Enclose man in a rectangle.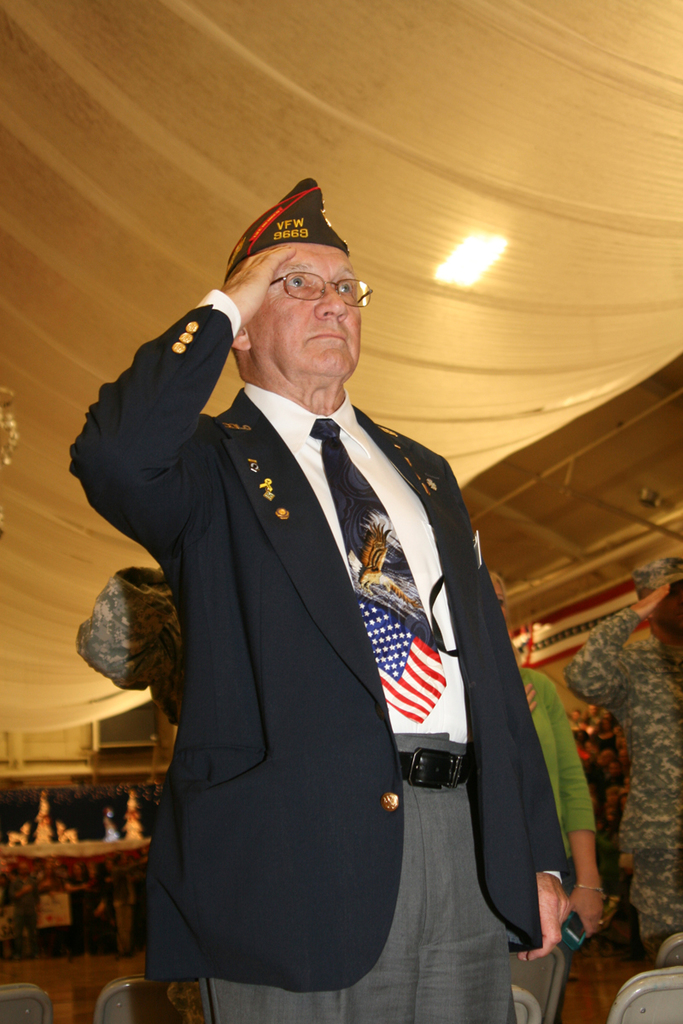
[46,156,519,1023].
